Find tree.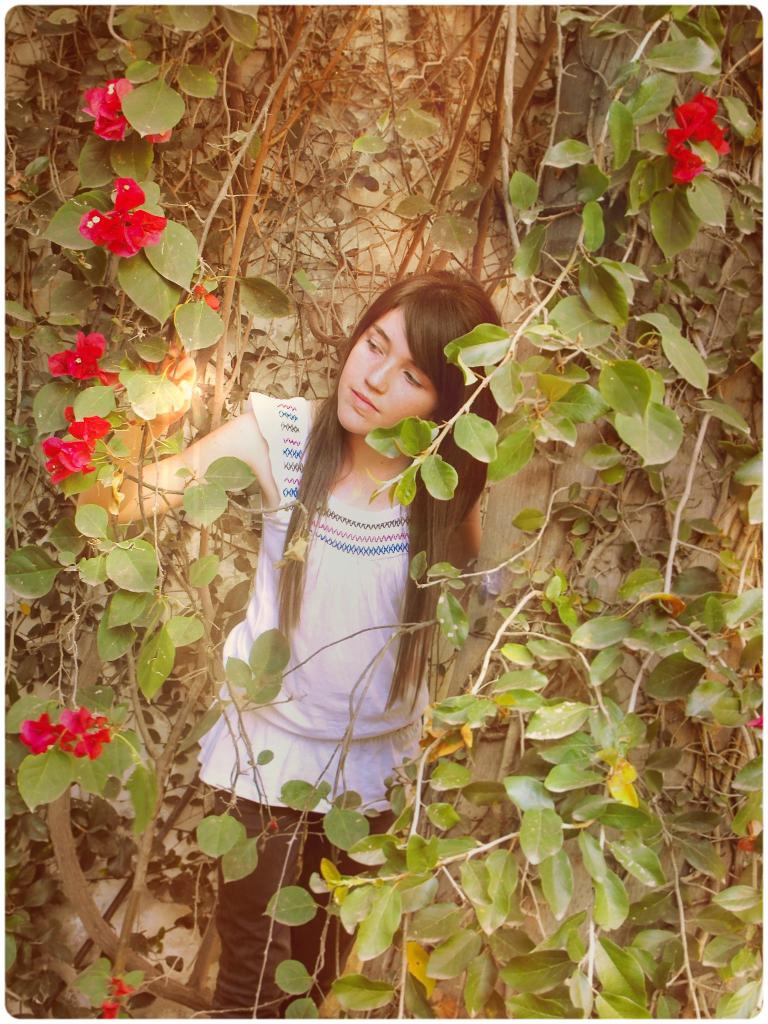
0:0:767:1023.
